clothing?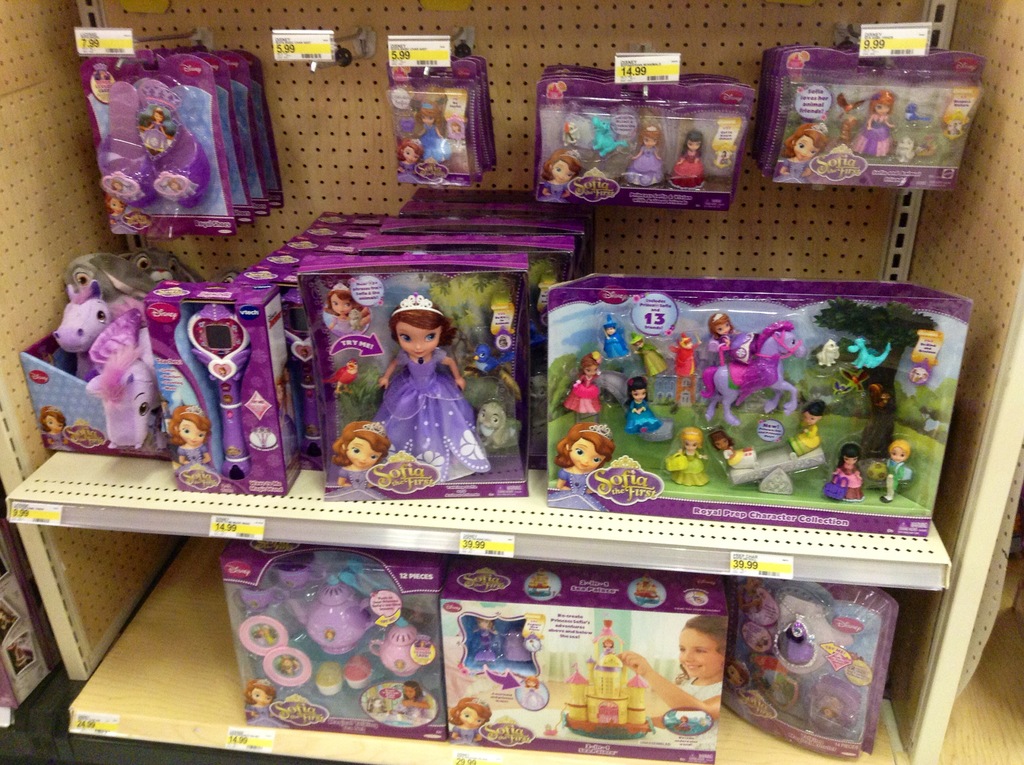
{"x1": 46, "y1": 431, "x2": 74, "y2": 451}
